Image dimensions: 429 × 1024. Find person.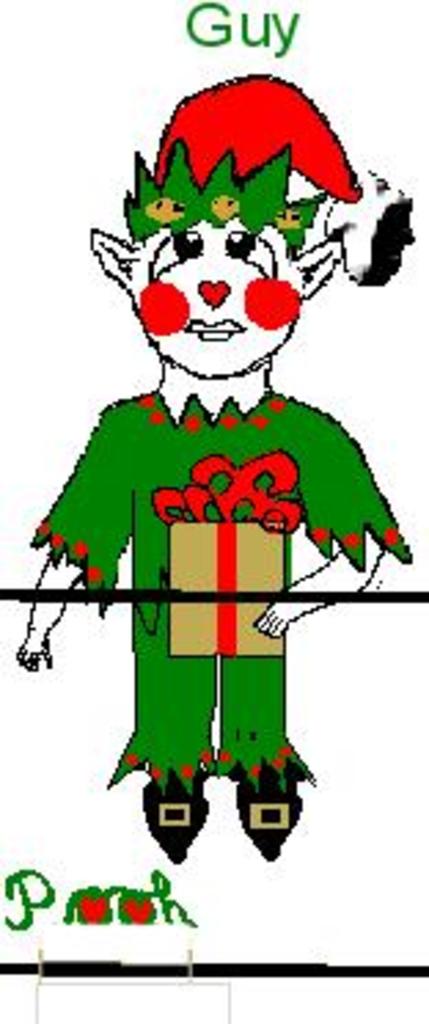
39:94:385:834.
